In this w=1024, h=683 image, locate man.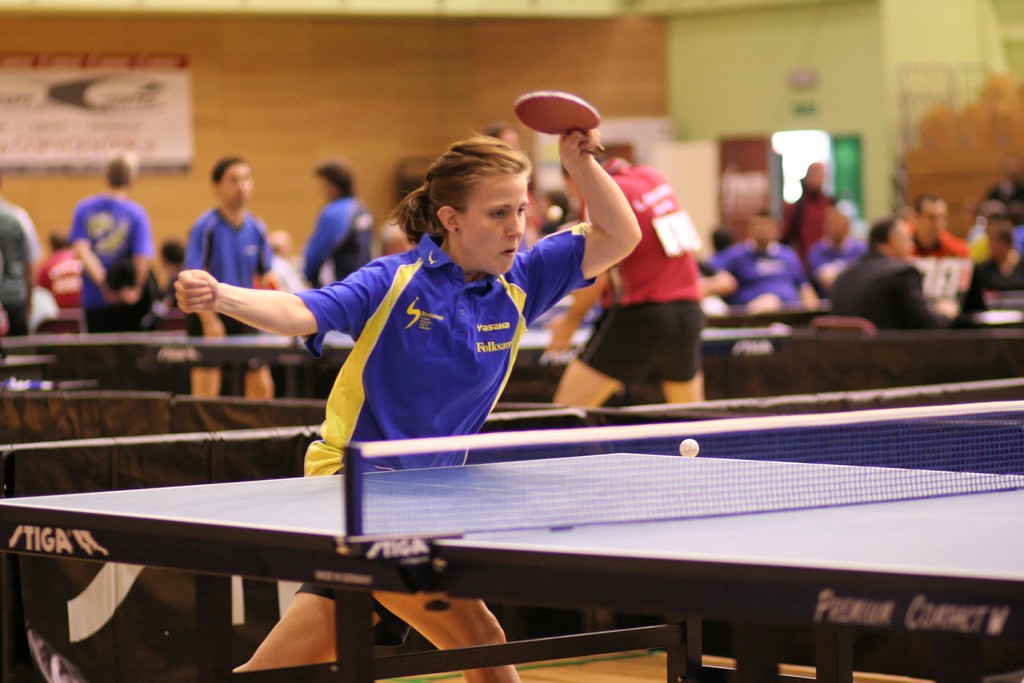
Bounding box: (x1=32, y1=225, x2=87, y2=313).
